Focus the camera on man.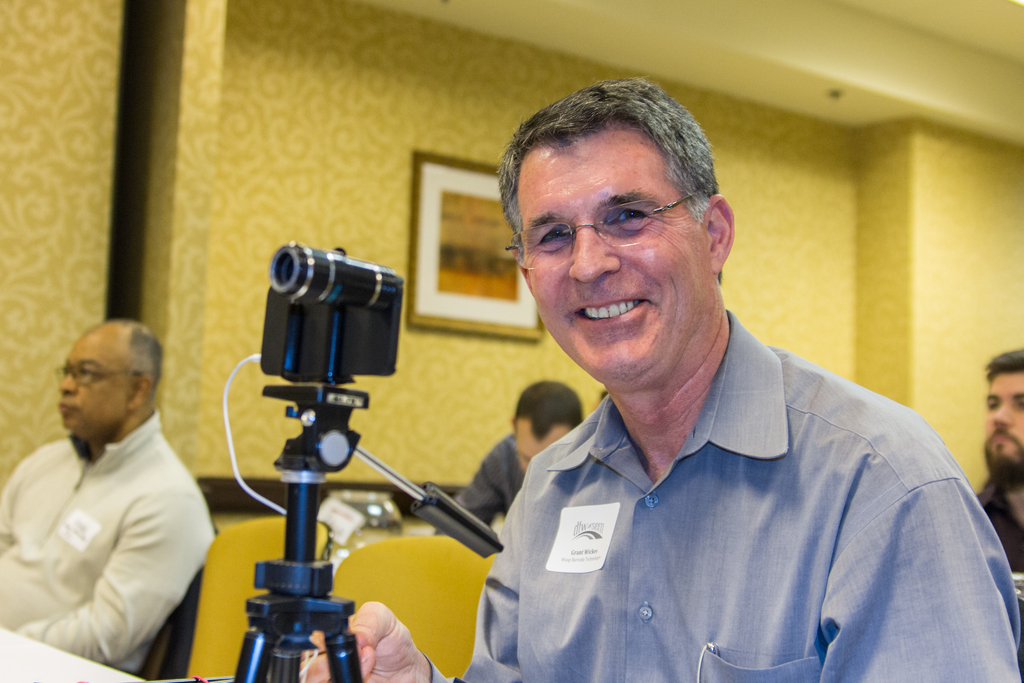
Focus region: x1=295, y1=78, x2=1023, y2=682.
